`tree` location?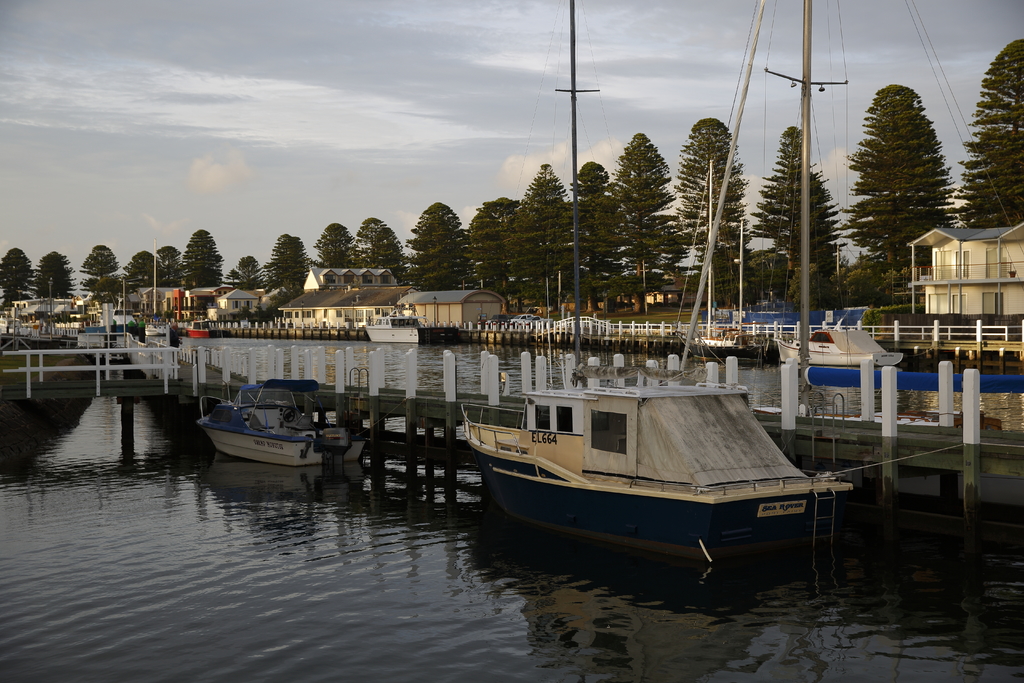
locate(0, 243, 28, 311)
